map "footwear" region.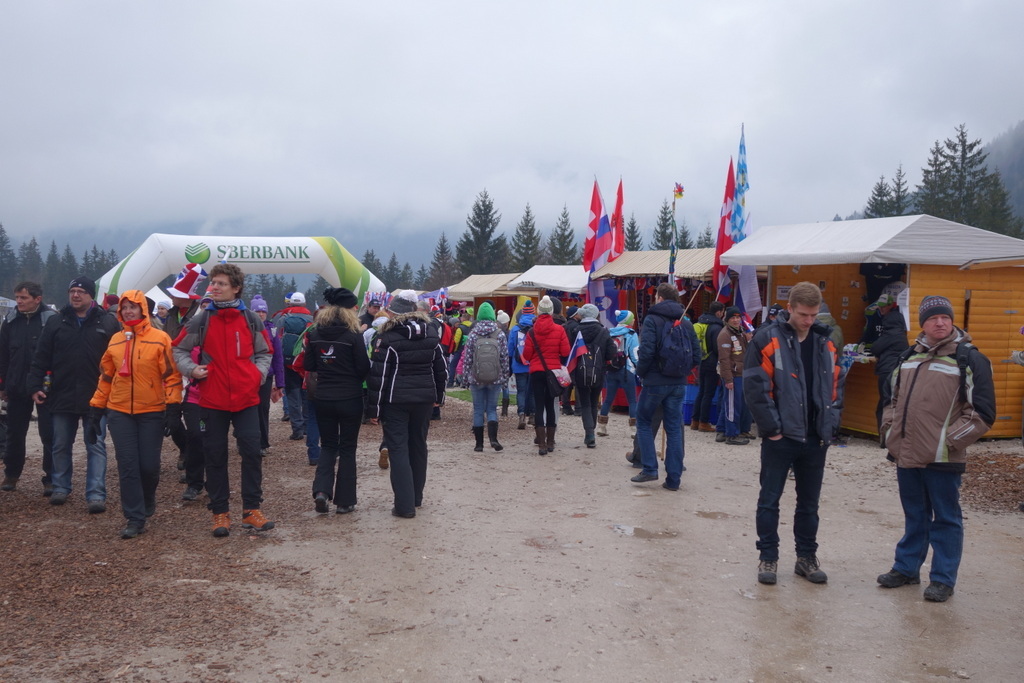
Mapped to x1=377, y1=449, x2=386, y2=471.
